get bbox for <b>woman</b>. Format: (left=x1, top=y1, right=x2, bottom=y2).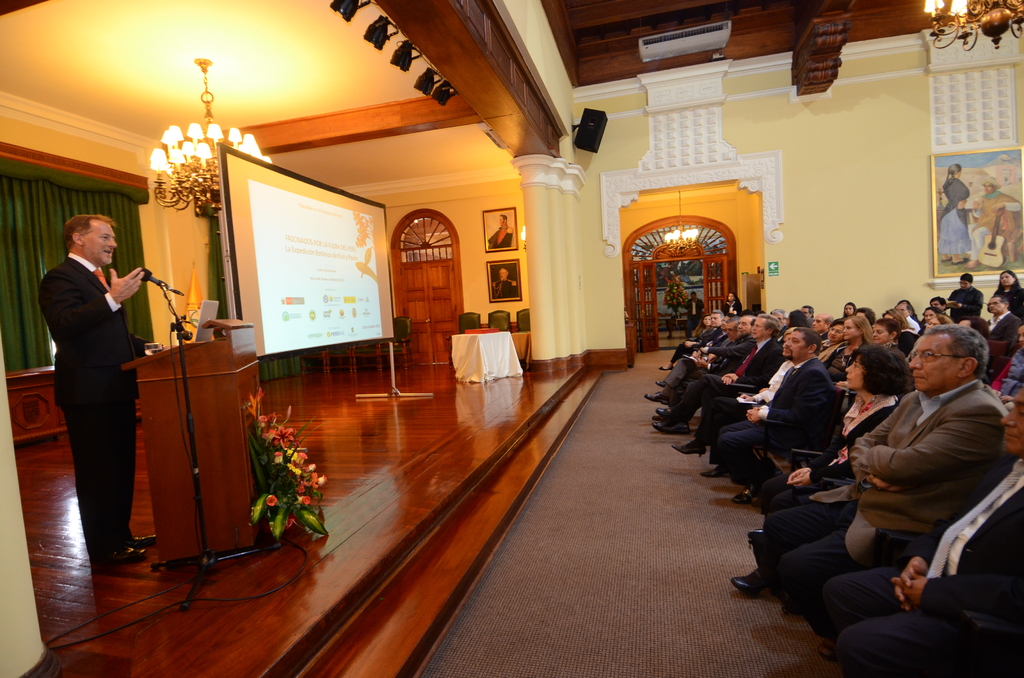
(left=813, top=319, right=902, bottom=465).
